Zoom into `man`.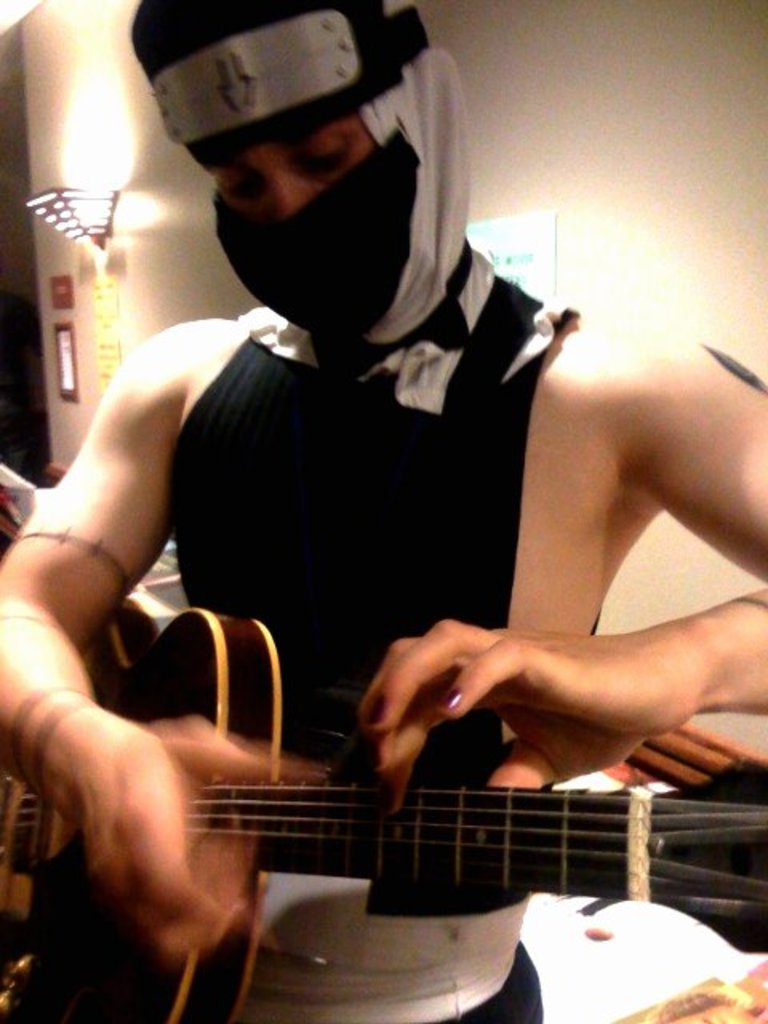
Zoom target: pyautogui.locateOnScreen(0, 0, 766, 1022).
